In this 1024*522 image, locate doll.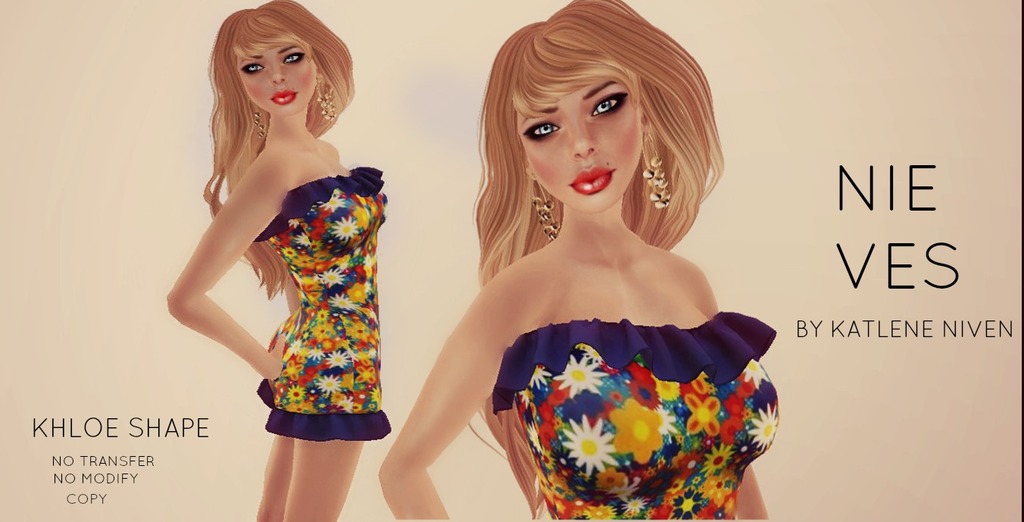
Bounding box: select_region(395, 4, 788, 521).
